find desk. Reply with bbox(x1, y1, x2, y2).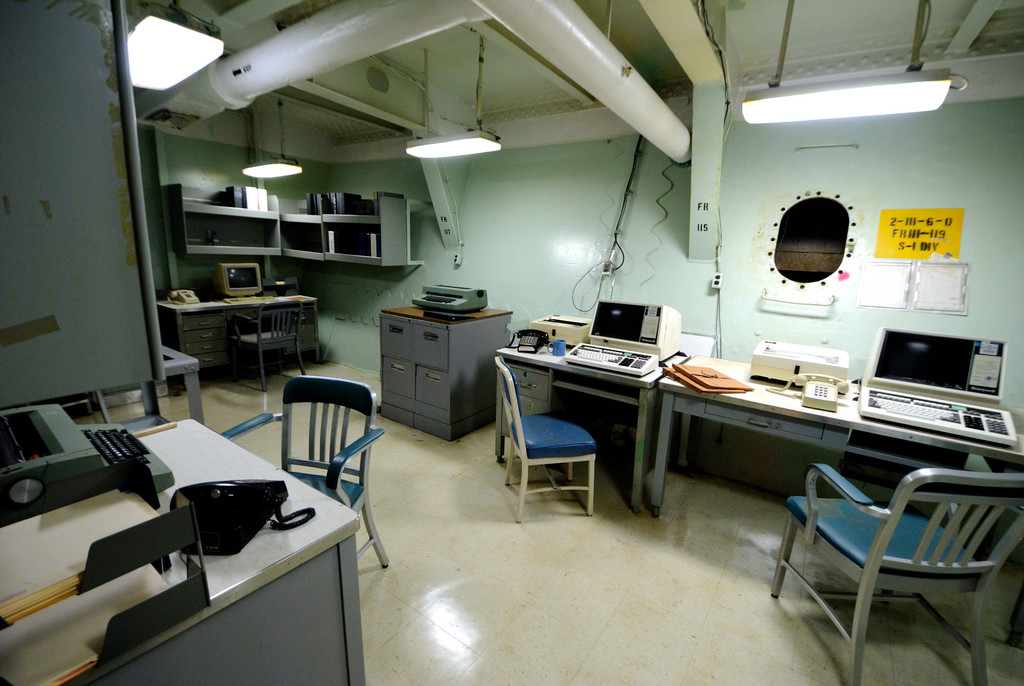
bbox(156, 284, 316, 399).
